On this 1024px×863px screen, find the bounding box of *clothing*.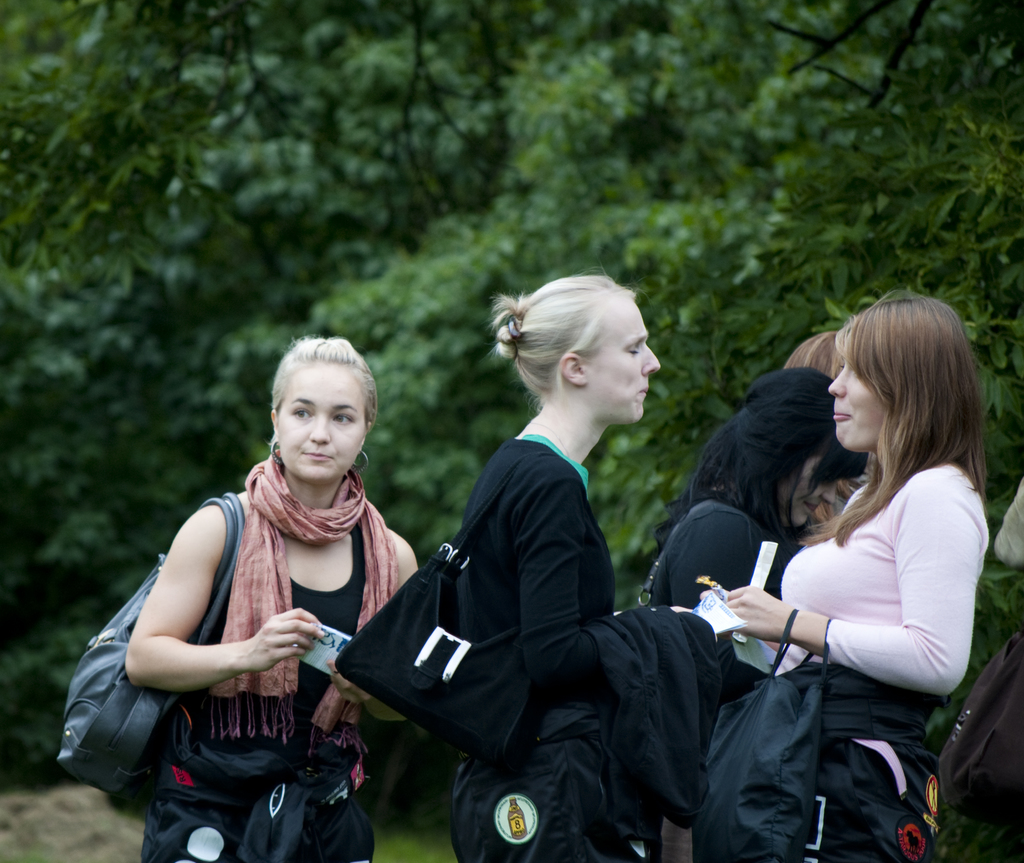
Bounding box: {"left": 644, "top": 496, "right": 793, "bottom": 634}.
